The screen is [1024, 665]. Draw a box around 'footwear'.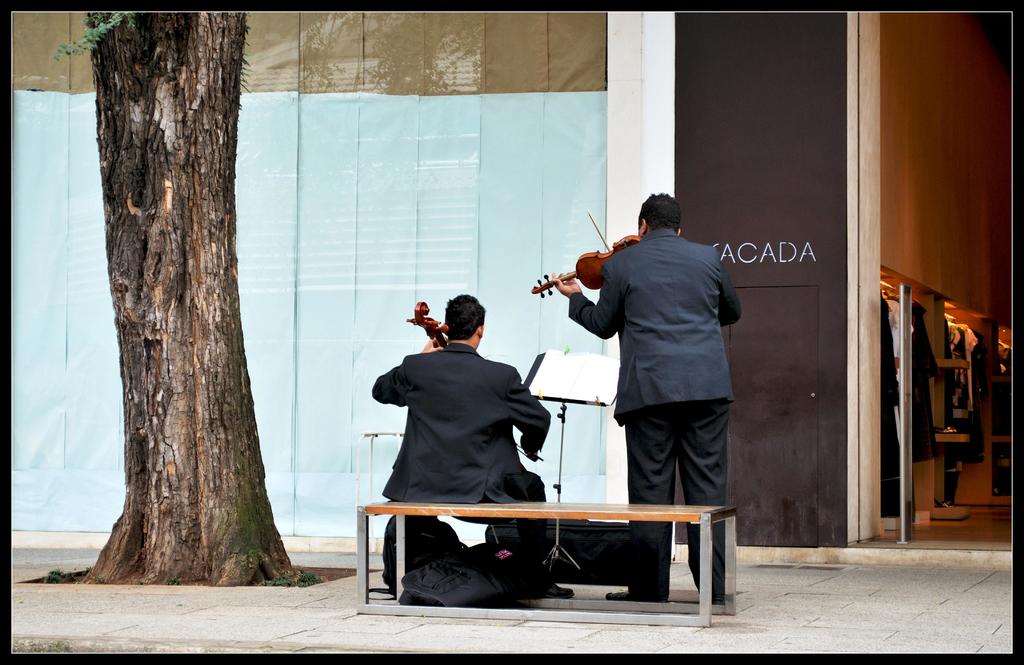
select_region(544, 581, 573, 602).
